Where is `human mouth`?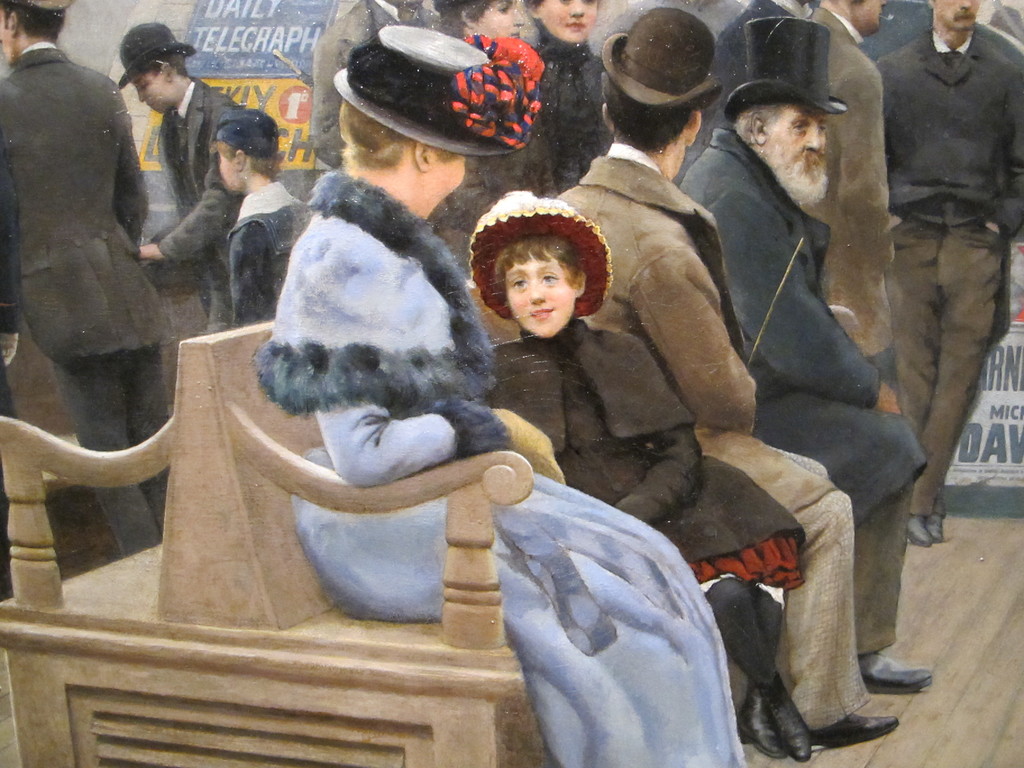
(x1=796, y1=152, x2=823, y2=173).
